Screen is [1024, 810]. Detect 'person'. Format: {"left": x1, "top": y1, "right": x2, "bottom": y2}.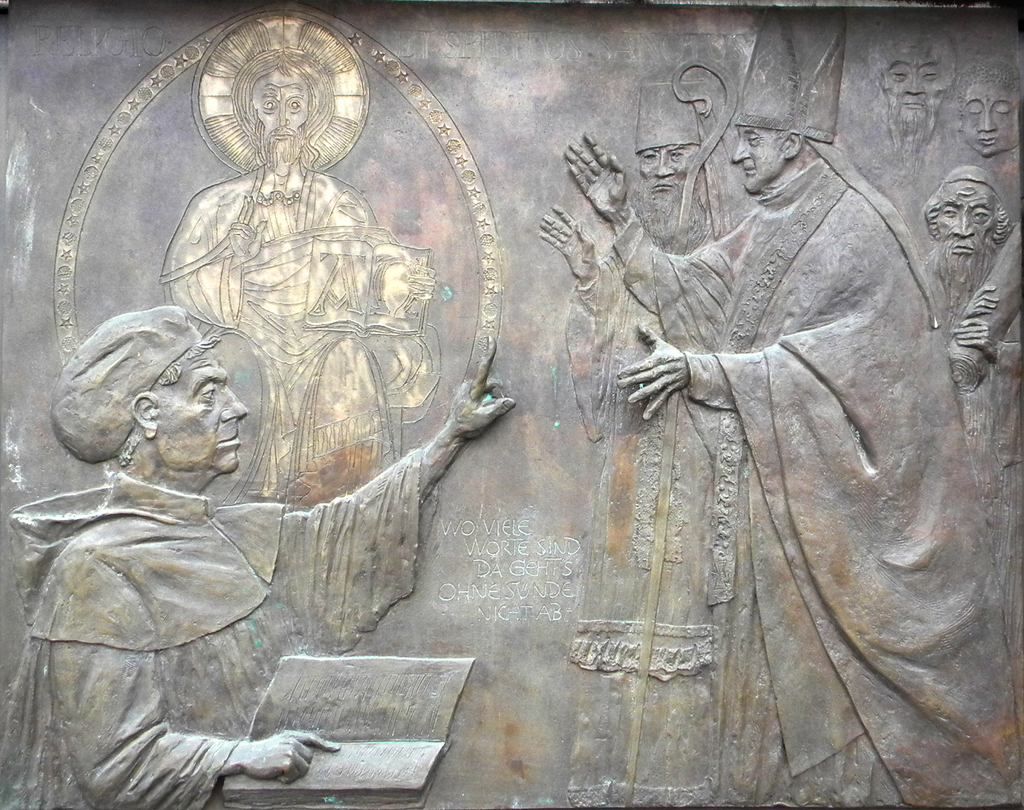
{"left": 162, "top": 47, "right": 445, "bottom": 508}.
